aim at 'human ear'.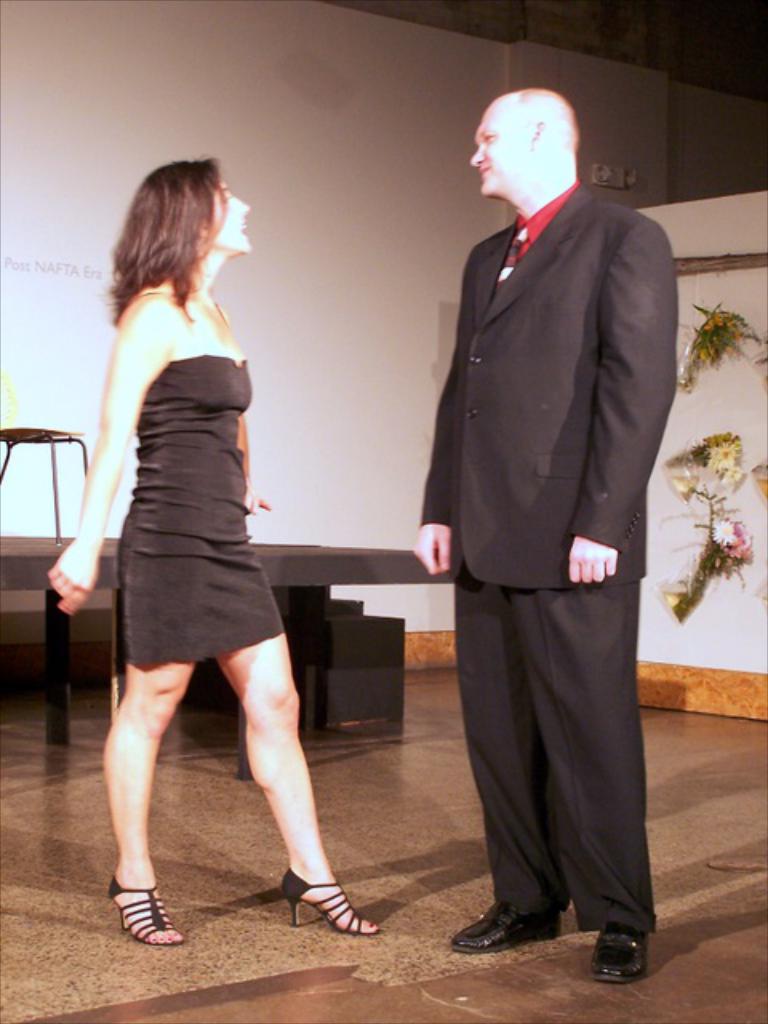
Aimed at bbox(533, 118, 550, 146).
